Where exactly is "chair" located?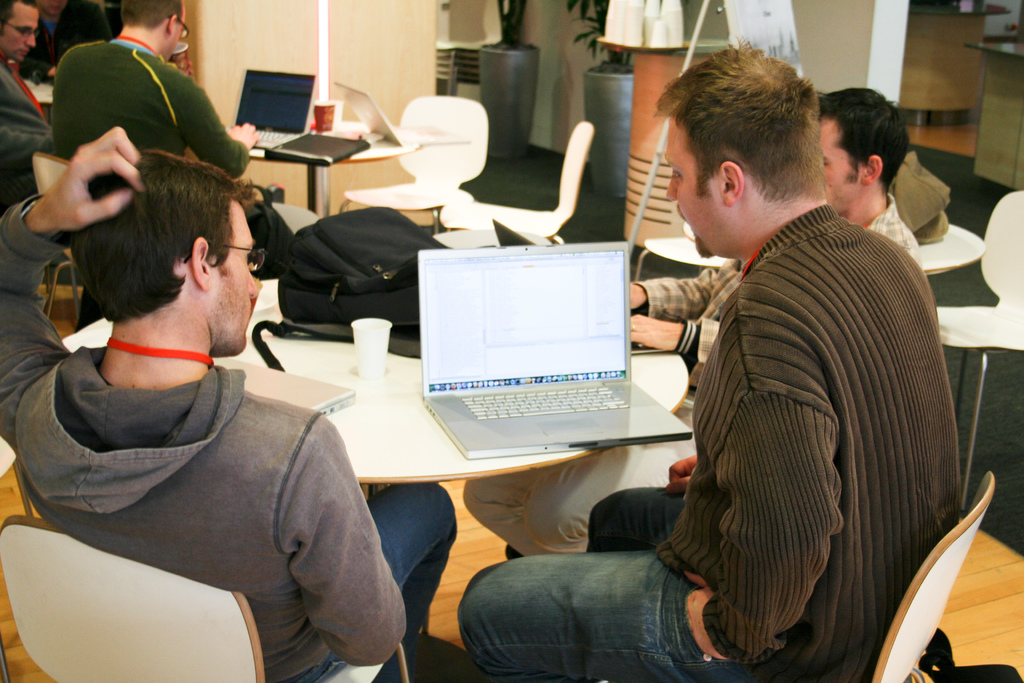
Its bounding box is (935, 189, 1023, 514).
